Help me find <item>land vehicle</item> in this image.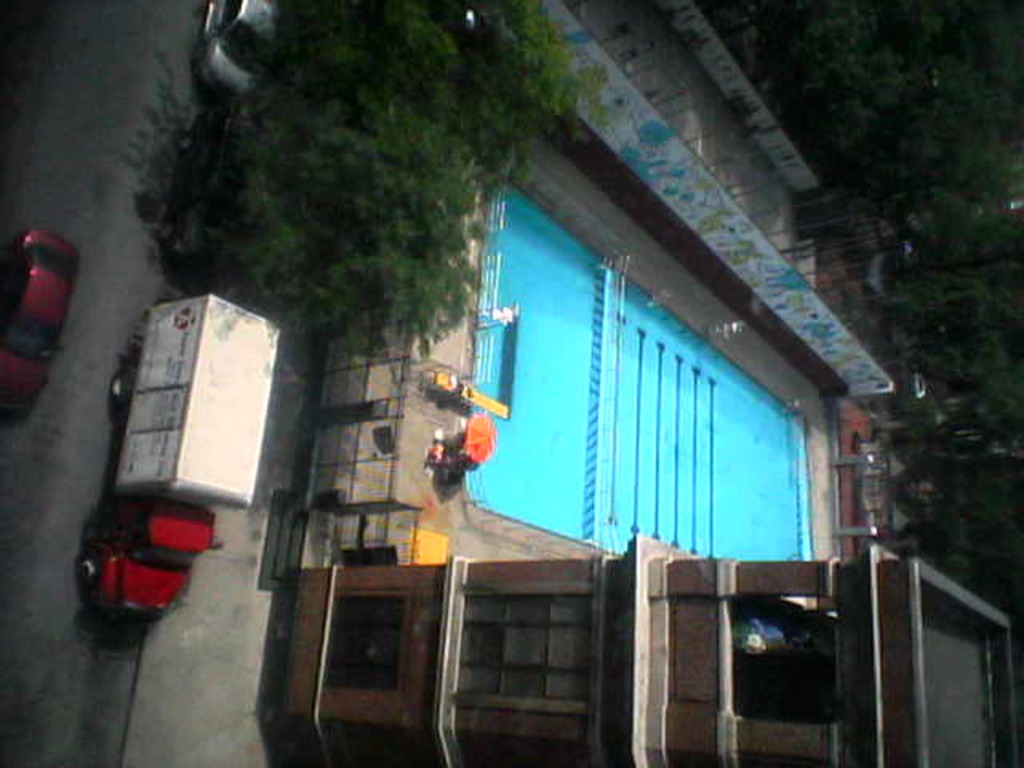
Found it: 77/285/288/621.
